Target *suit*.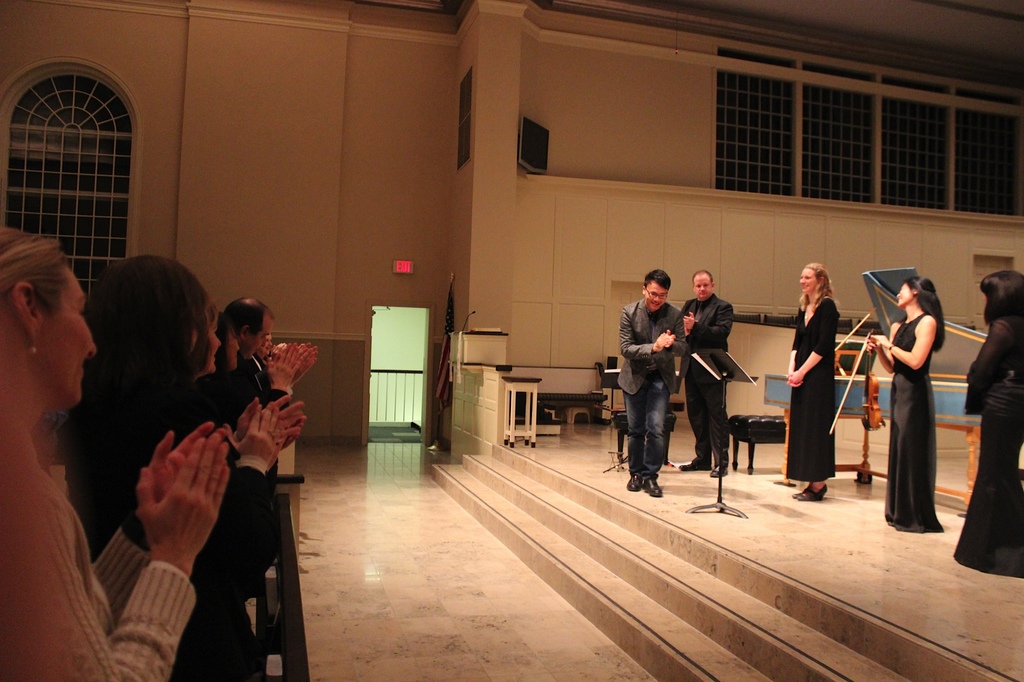
Target region: bbox=[615, 299, 687, 395].
